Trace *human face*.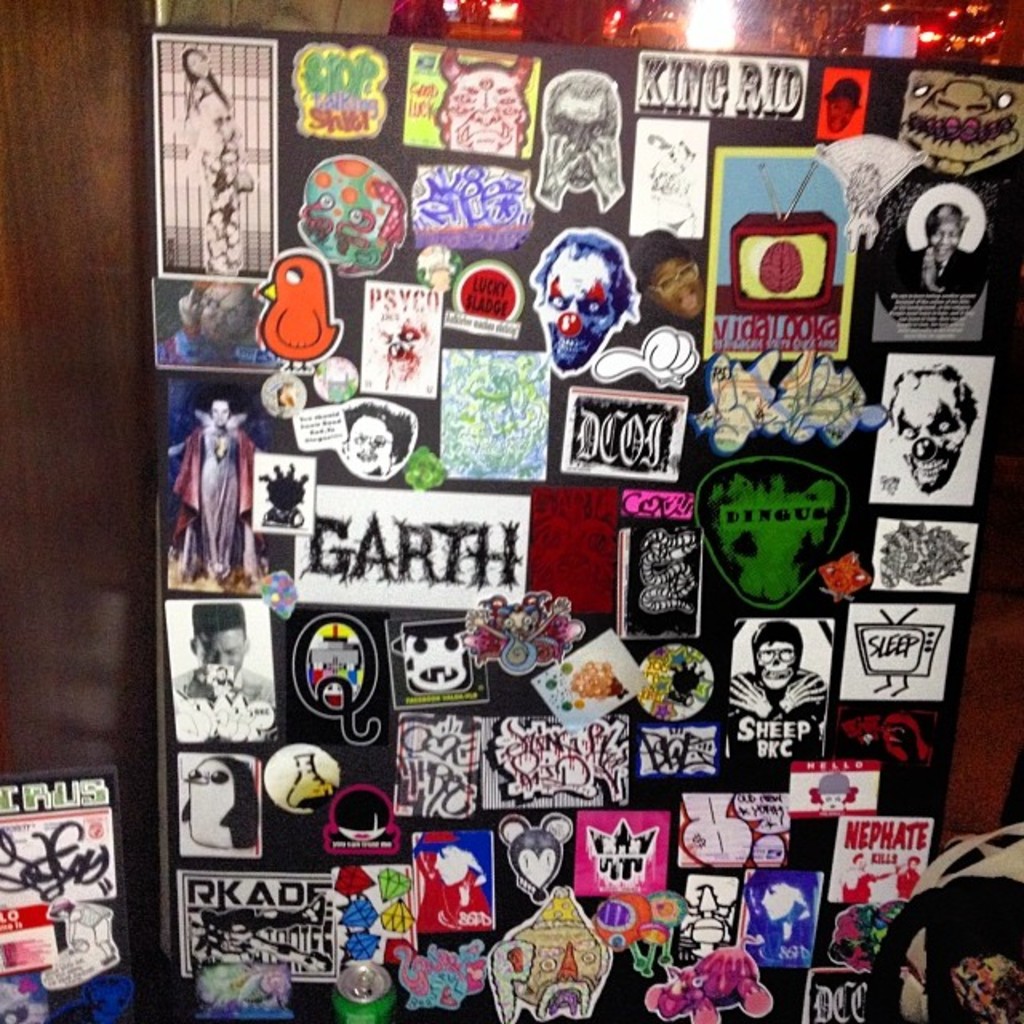
Traced to 200, 632, 240, 666.
